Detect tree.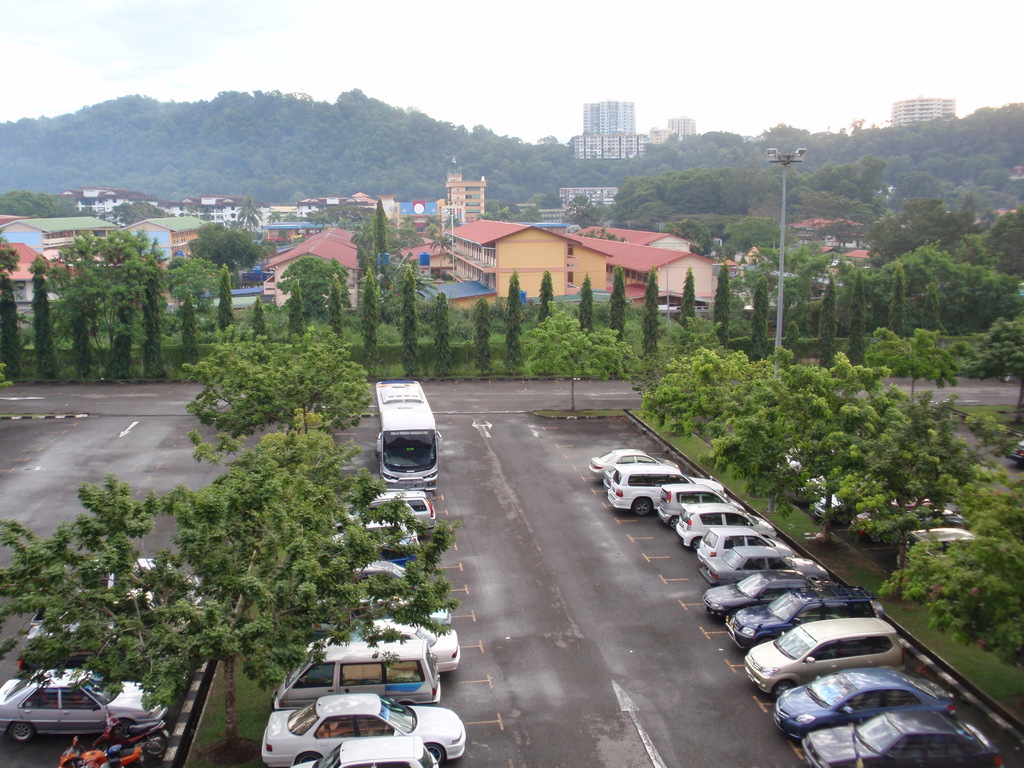
Detected at select_region(680, 267, 697, 325).
